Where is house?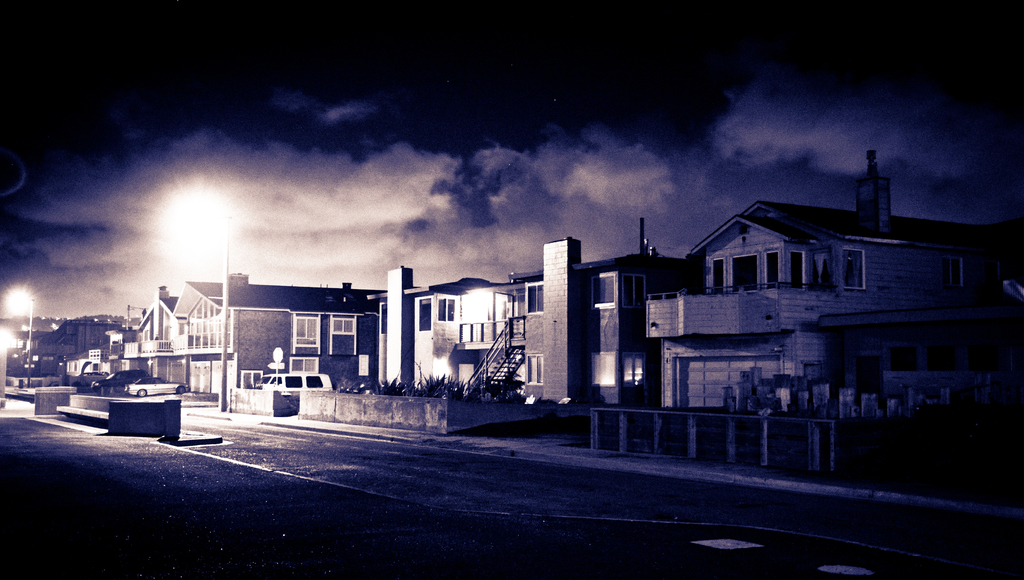
367, 150, 1023, 394.
